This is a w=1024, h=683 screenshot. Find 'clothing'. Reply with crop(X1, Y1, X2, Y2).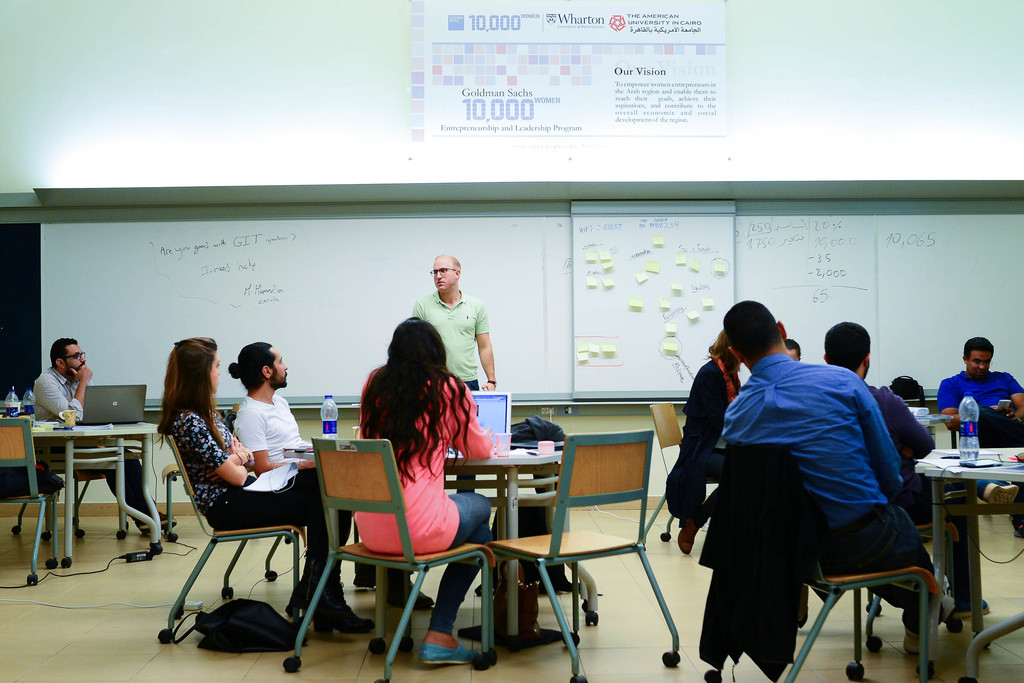
crop(879, 384, 934, 516).
